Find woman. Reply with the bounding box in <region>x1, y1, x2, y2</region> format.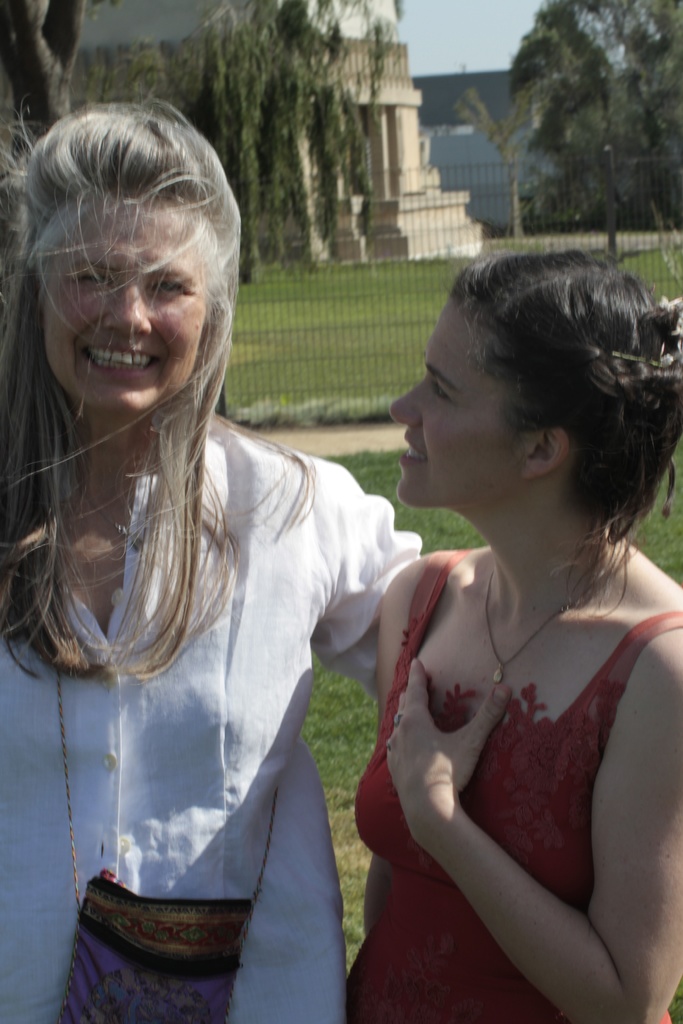
<region>315, 236, 682, 1004</region>.
